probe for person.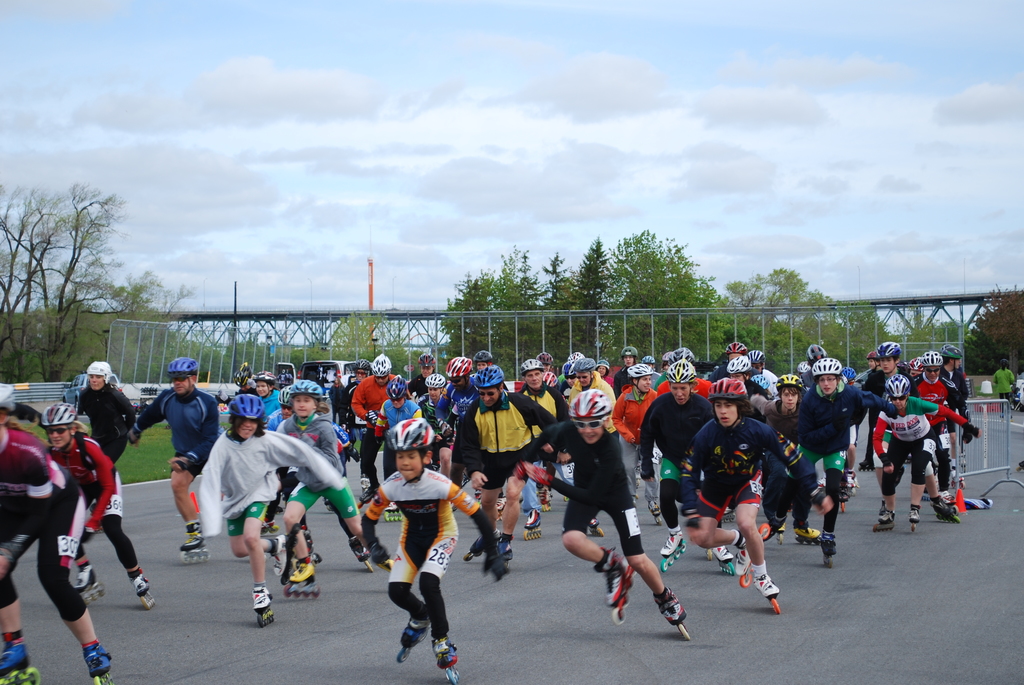
Probe result: pyautogui.locateOnScreen(349, 353, 405, 487).
